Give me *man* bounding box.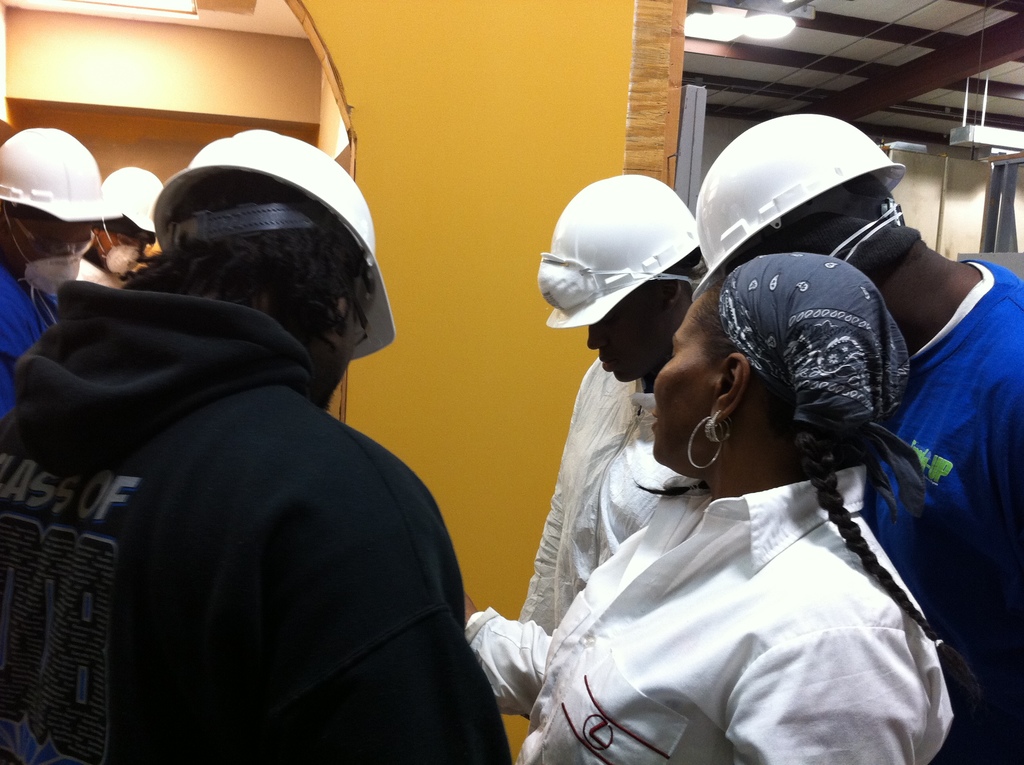
bbox=(0, 136, 484, 745).
